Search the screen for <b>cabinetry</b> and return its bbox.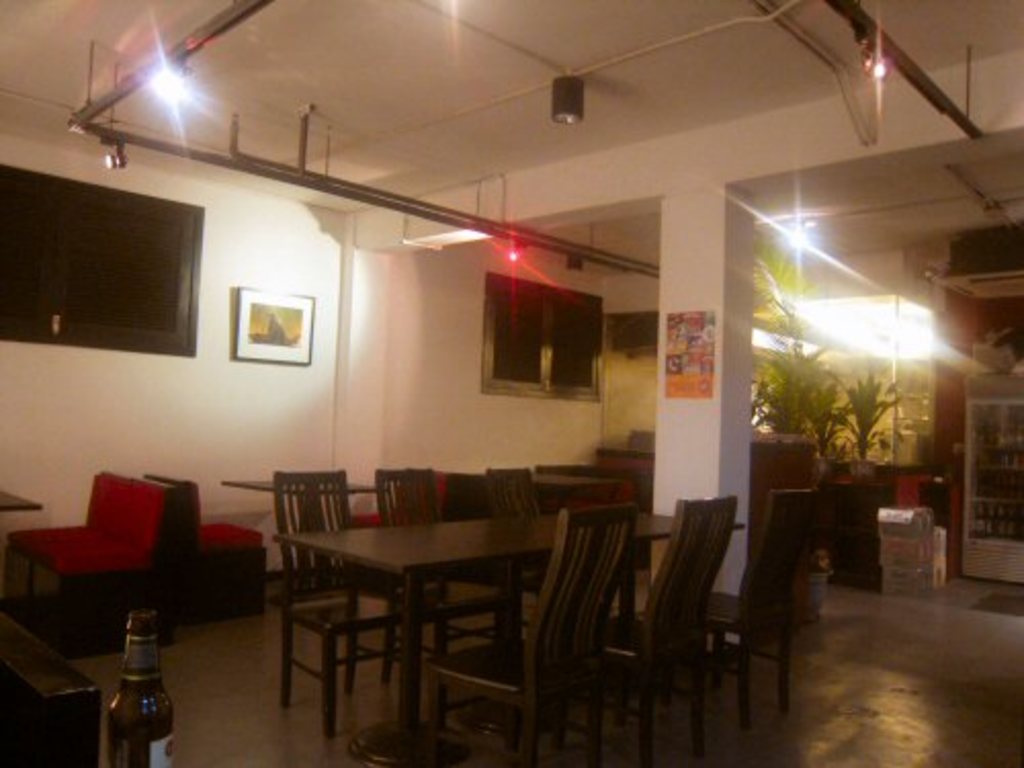
Found: region(967, 391, 1022, 590).
